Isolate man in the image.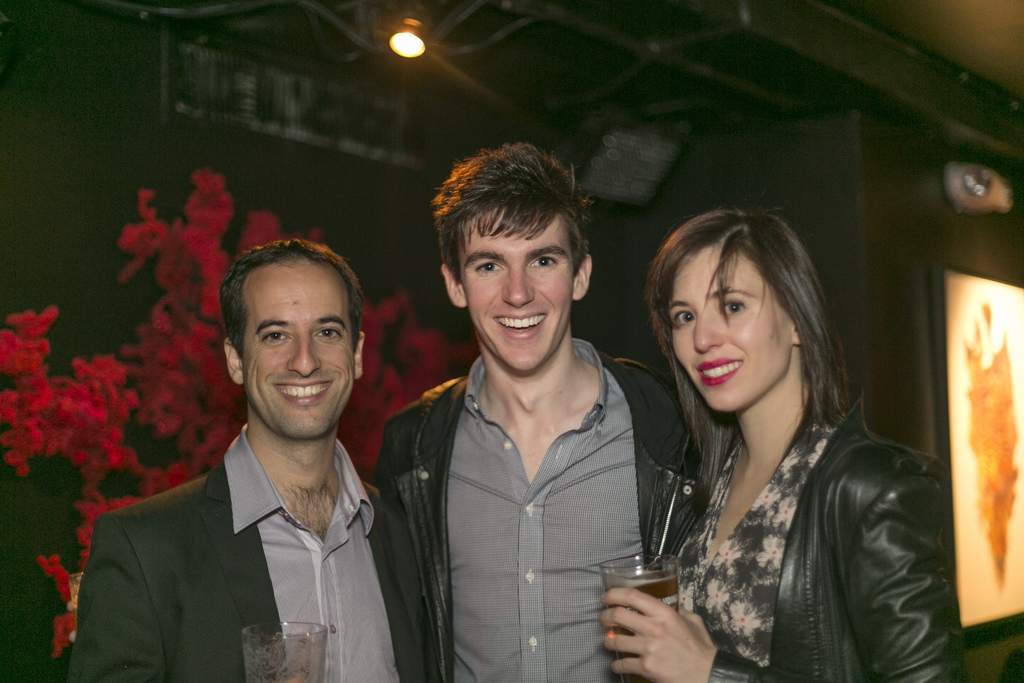
Isolated region: (left=64, top=242, right=429, bottom=682).
